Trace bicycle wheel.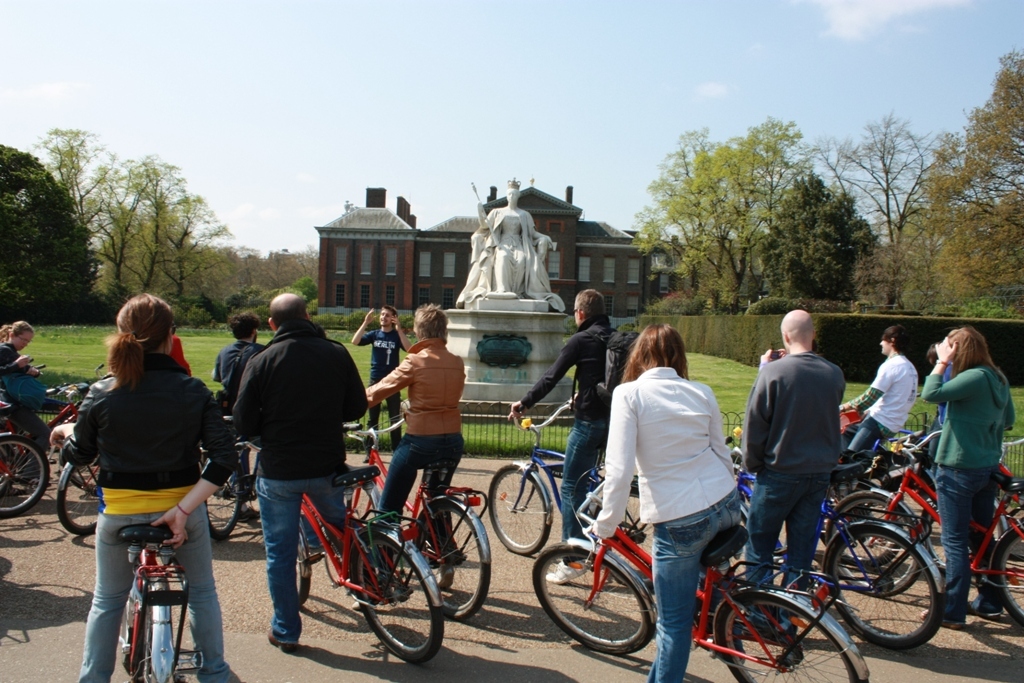
Traced to bbox=(832, 518, 944, 655).
